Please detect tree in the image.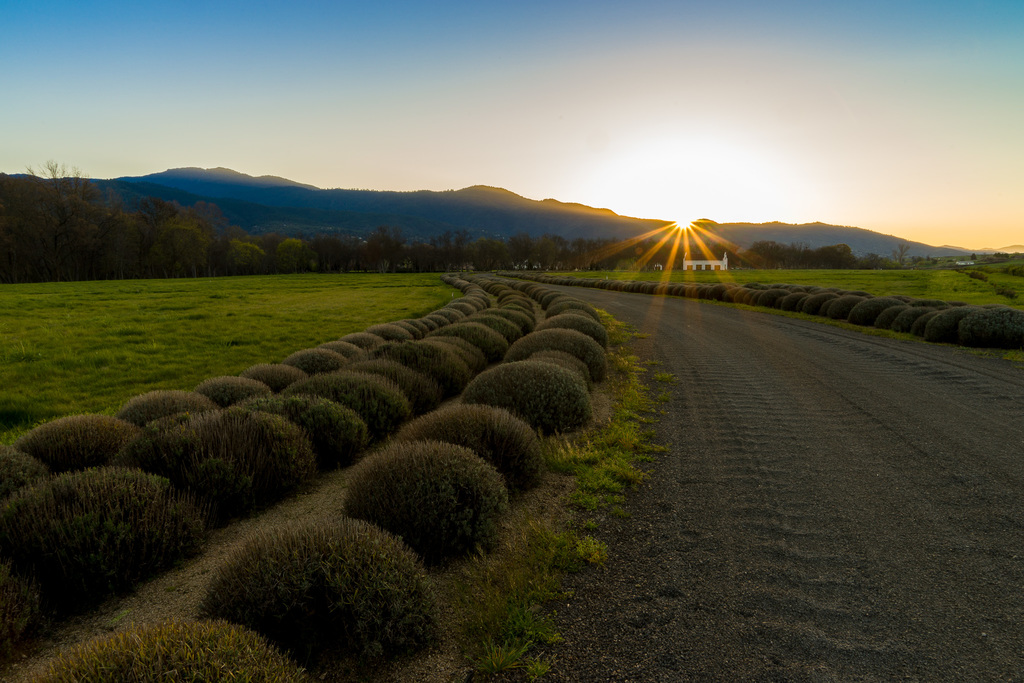
region(530, 236, 570, 265).
